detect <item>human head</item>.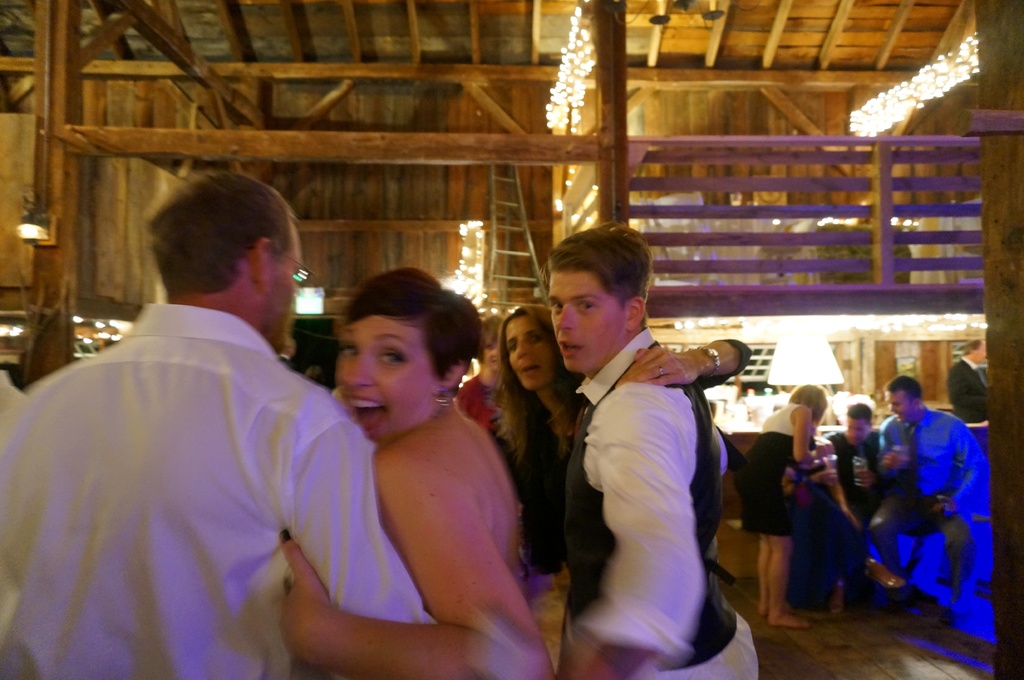
Detected at 787, 381, 829, 427.
